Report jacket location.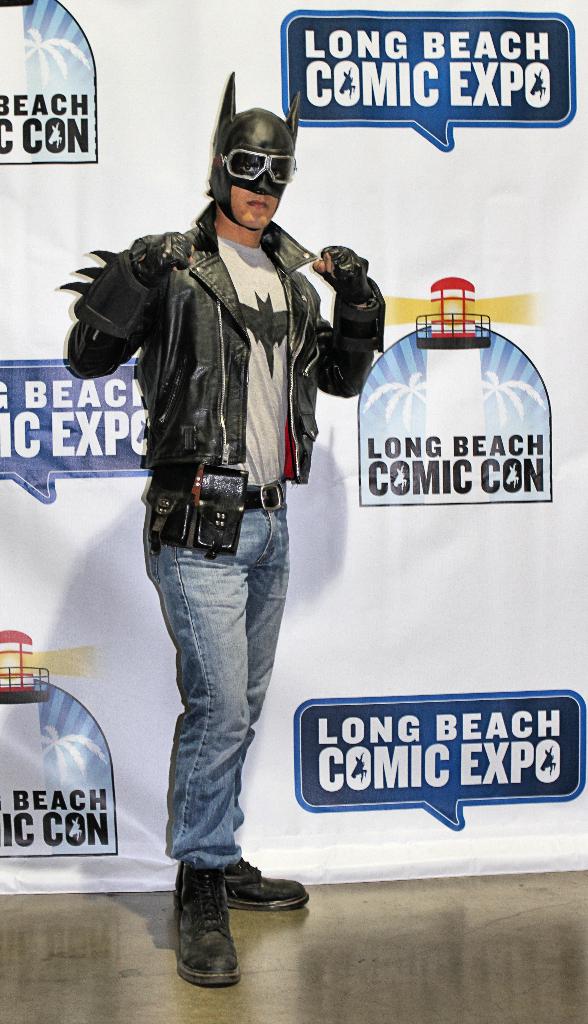
Report: locate(69, 200, 384, 471).
